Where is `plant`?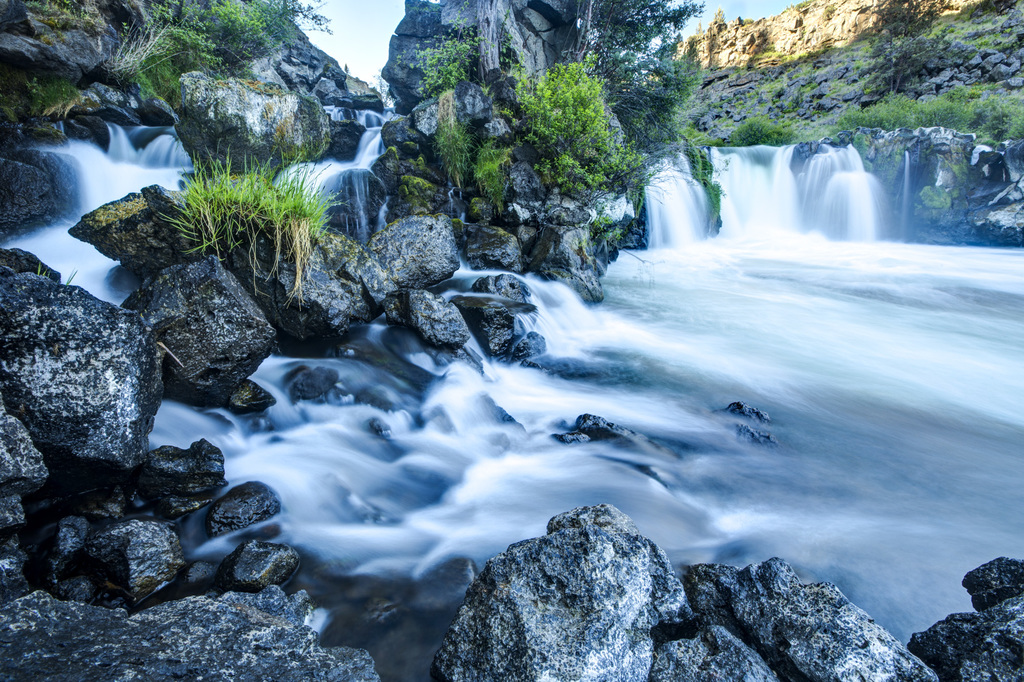
l=142, t=152, r=336, b=299.
